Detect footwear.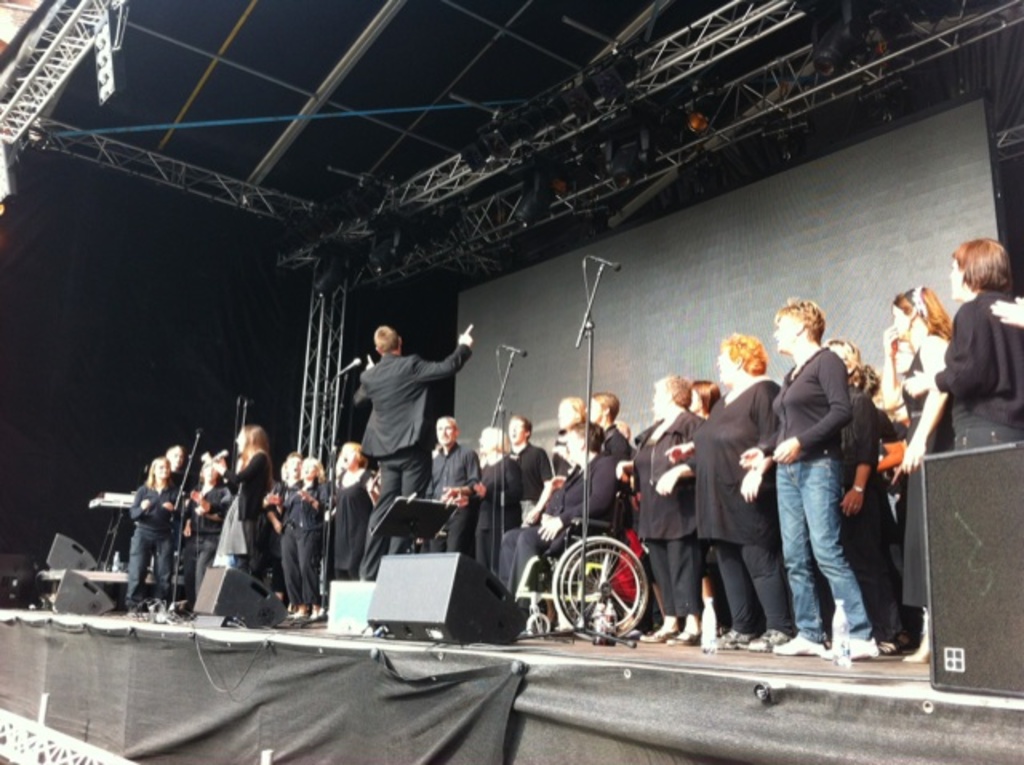
Detected at left=851, top=635, right=882, bottom=661.
